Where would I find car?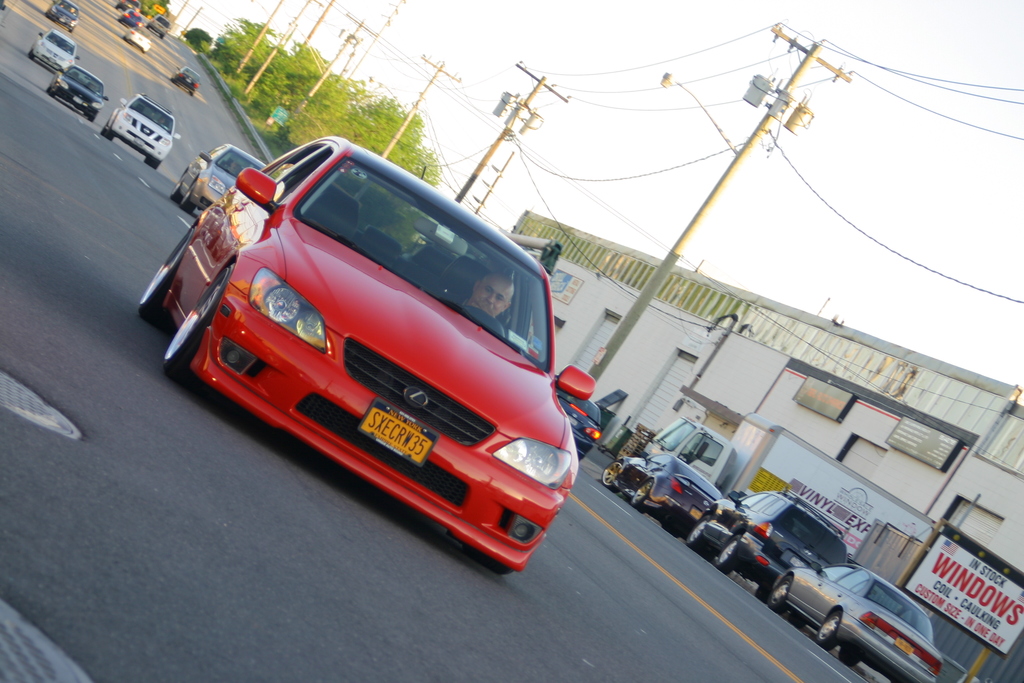
At [left=771, top=564, right=941, bottom=667].
